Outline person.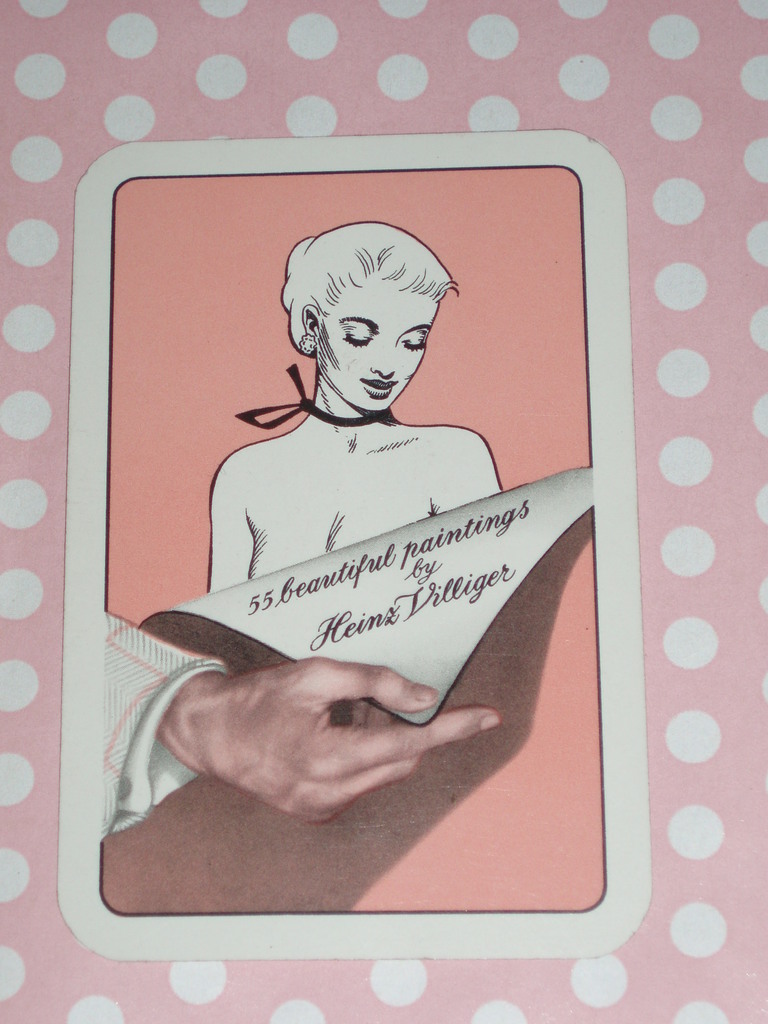
Outline: 100:602:502:835.
